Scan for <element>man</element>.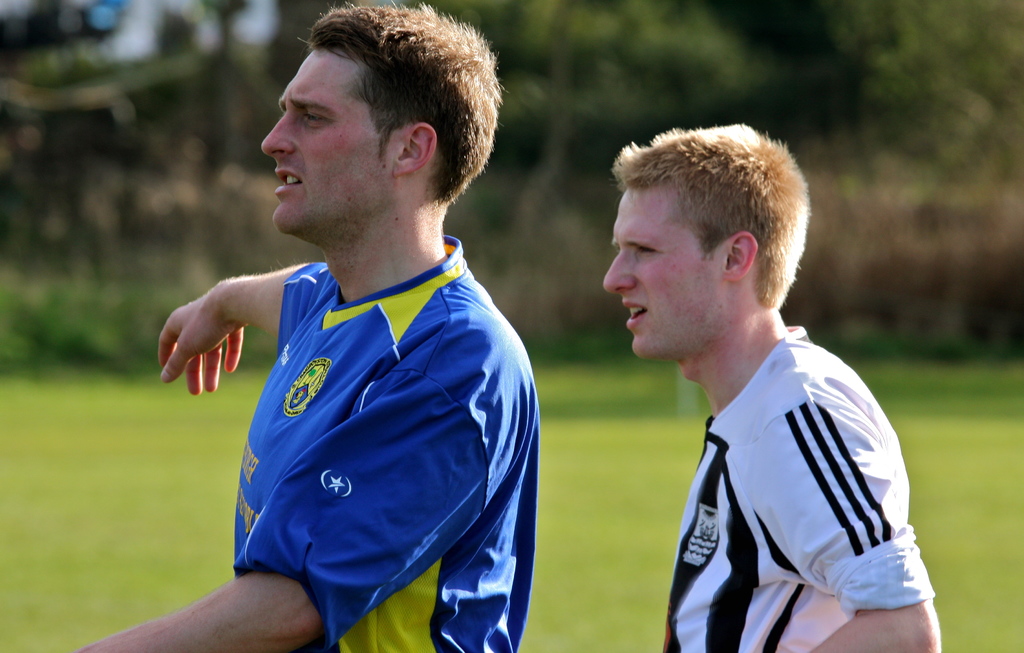
Scan result: pyautogui.locateOnScreen(72, 0, 539, 652).
